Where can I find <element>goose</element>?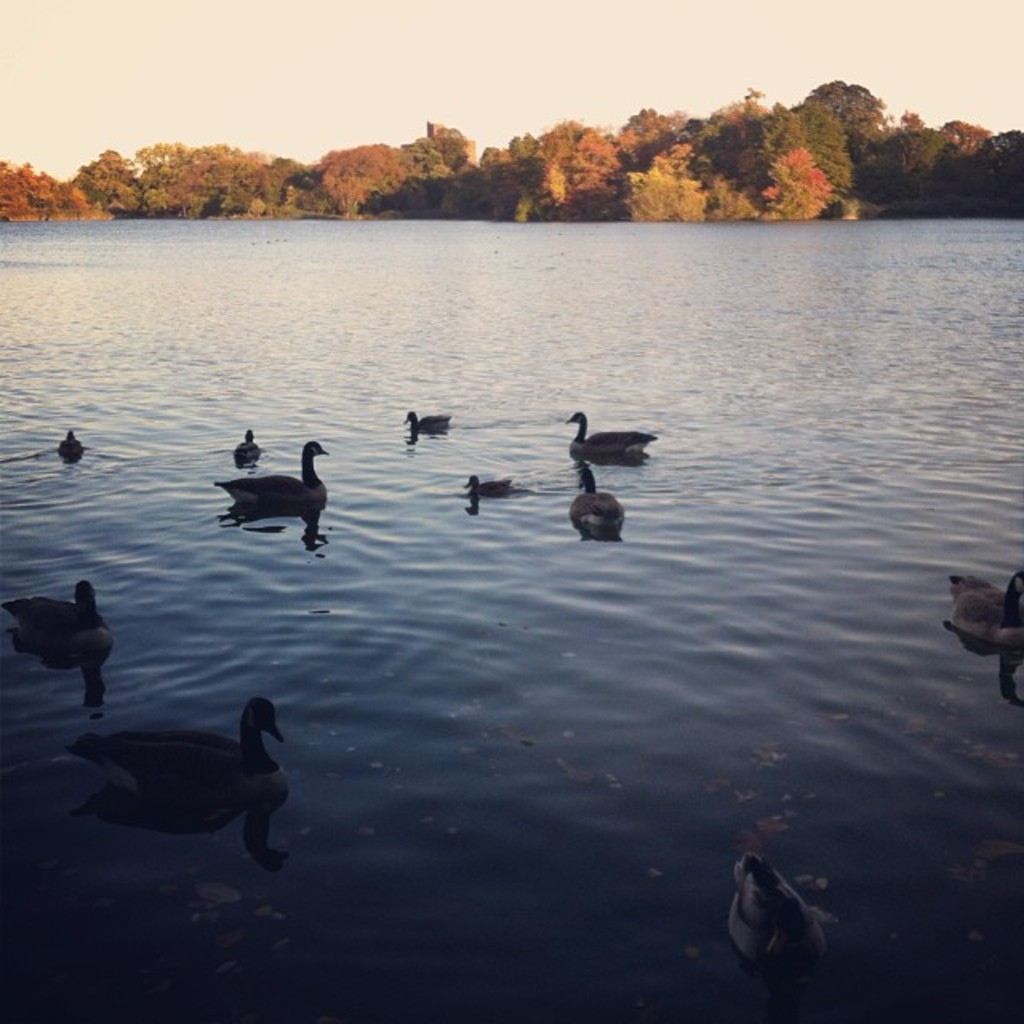
You can find it at 955/562/1022/642.
